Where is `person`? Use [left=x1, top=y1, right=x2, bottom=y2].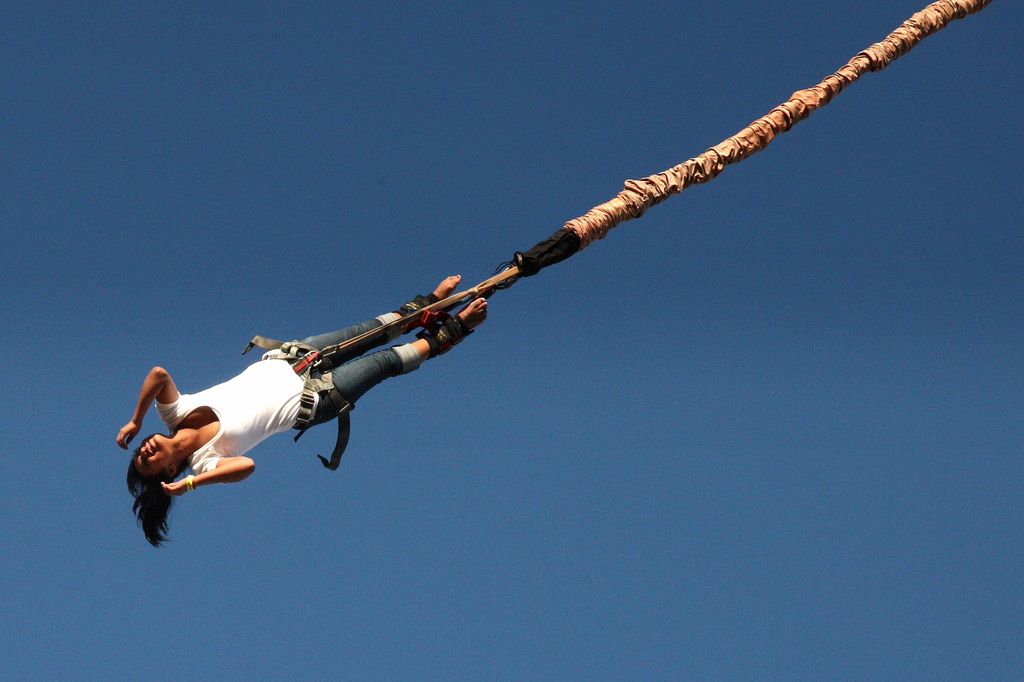
[left=113, top=270, right=490, bottom=543].
